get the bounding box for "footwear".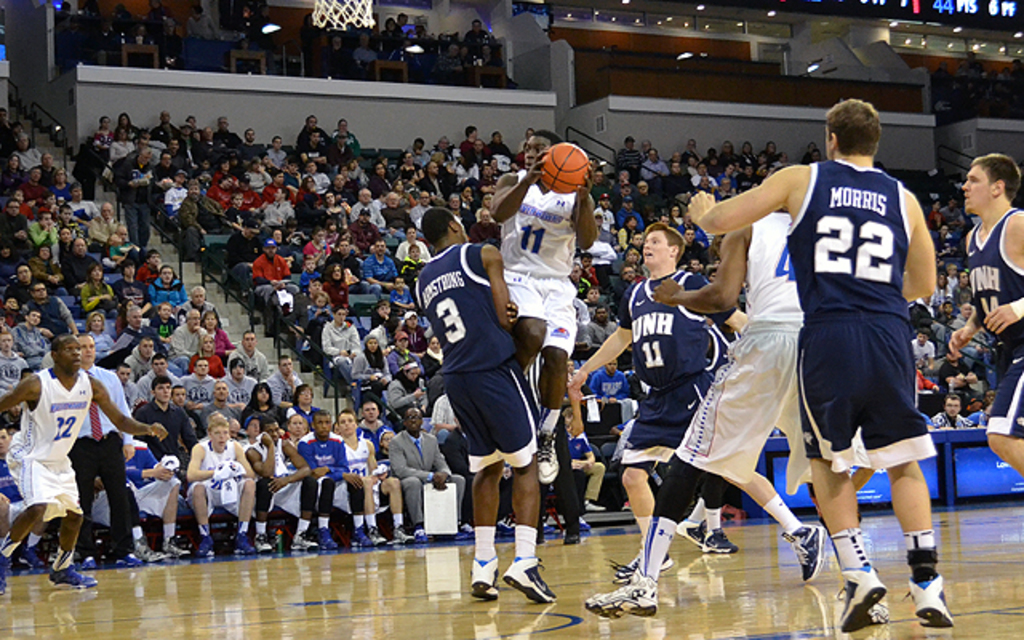
pyautogui.locateOnScreen(842, 565, 880, 634).
